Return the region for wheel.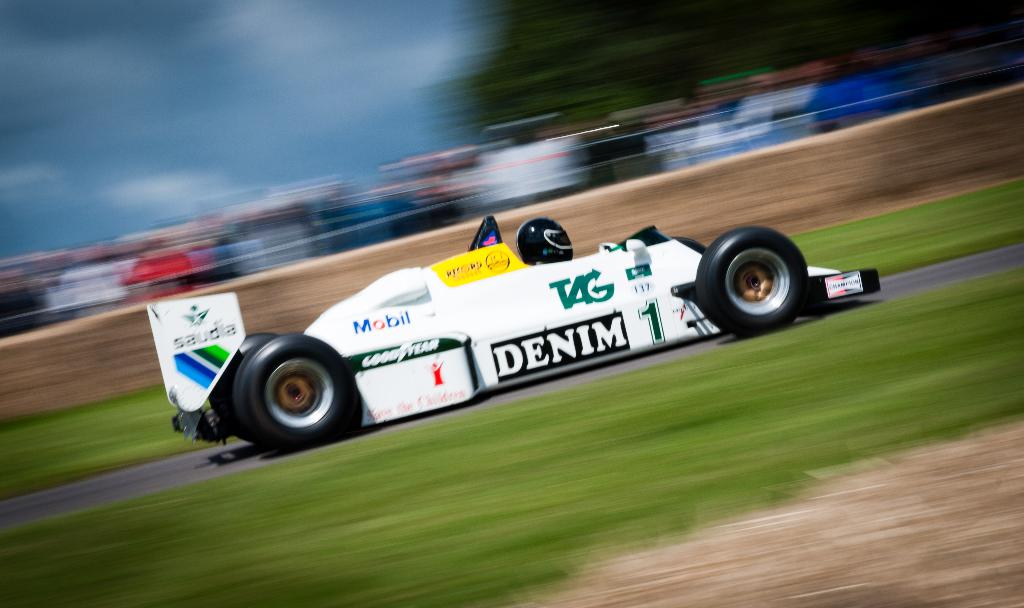
[x1=236, y1=334, x2=358, y2=450].
